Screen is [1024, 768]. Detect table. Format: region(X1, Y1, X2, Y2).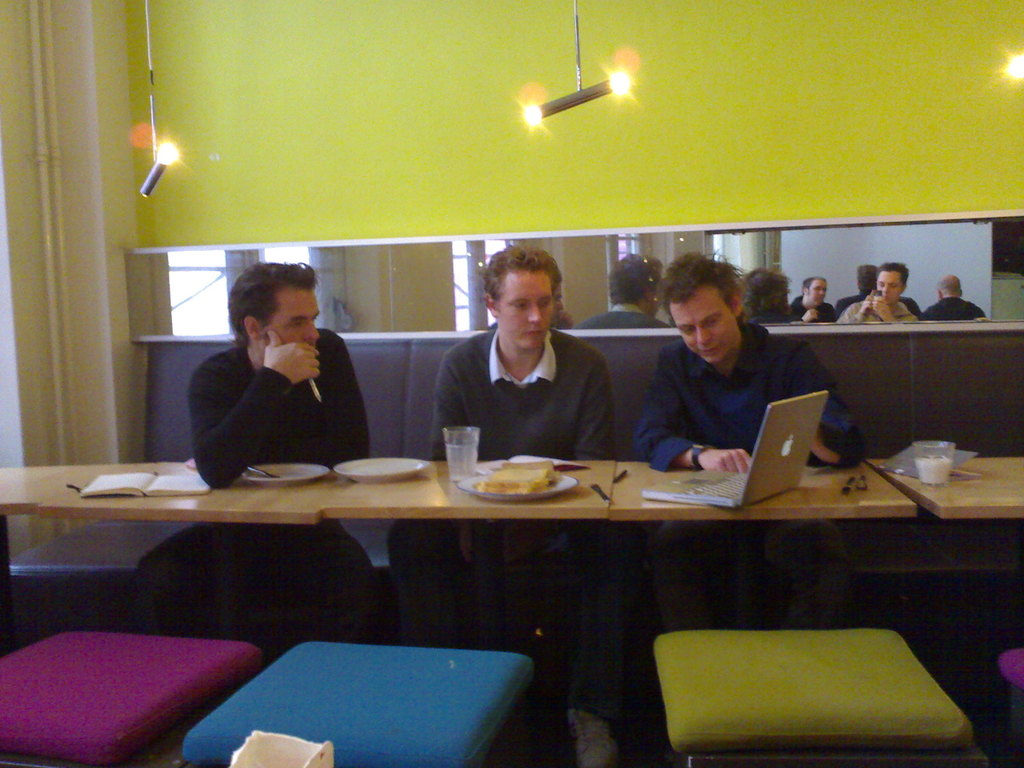
region(609, 459, 916, 627).
